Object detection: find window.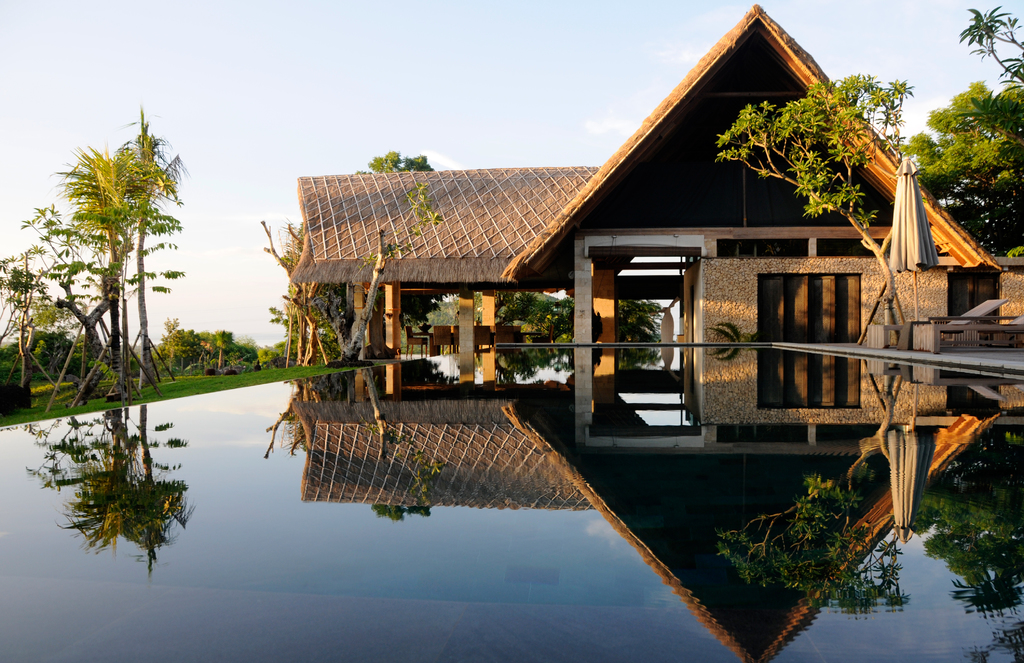
detection(754, 270, 858, 416).
